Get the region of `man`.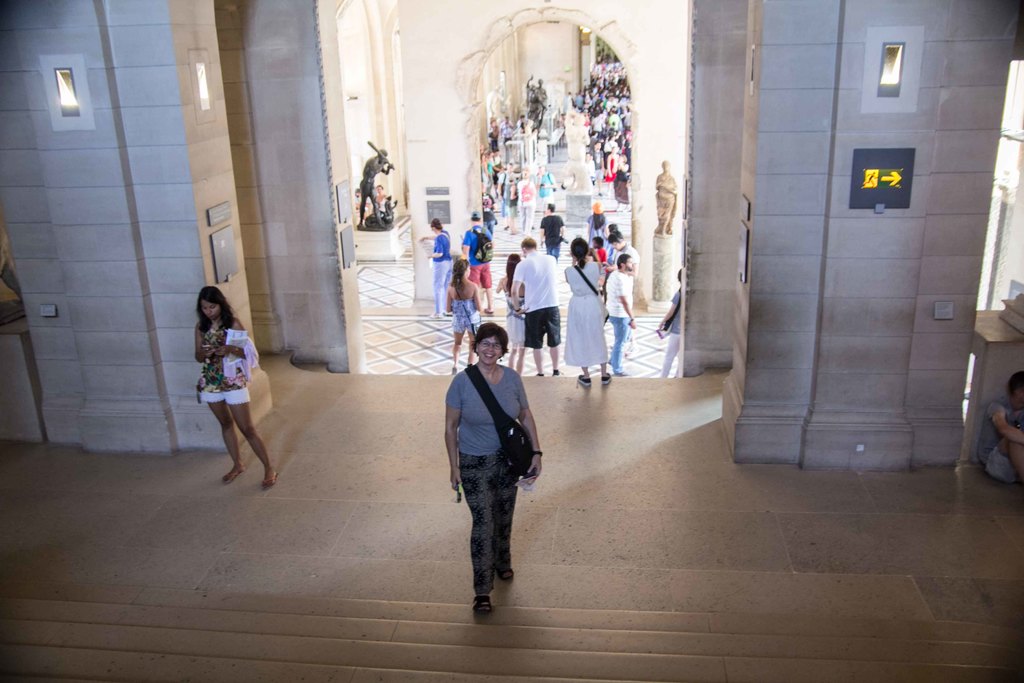
(504,174,517,234).
